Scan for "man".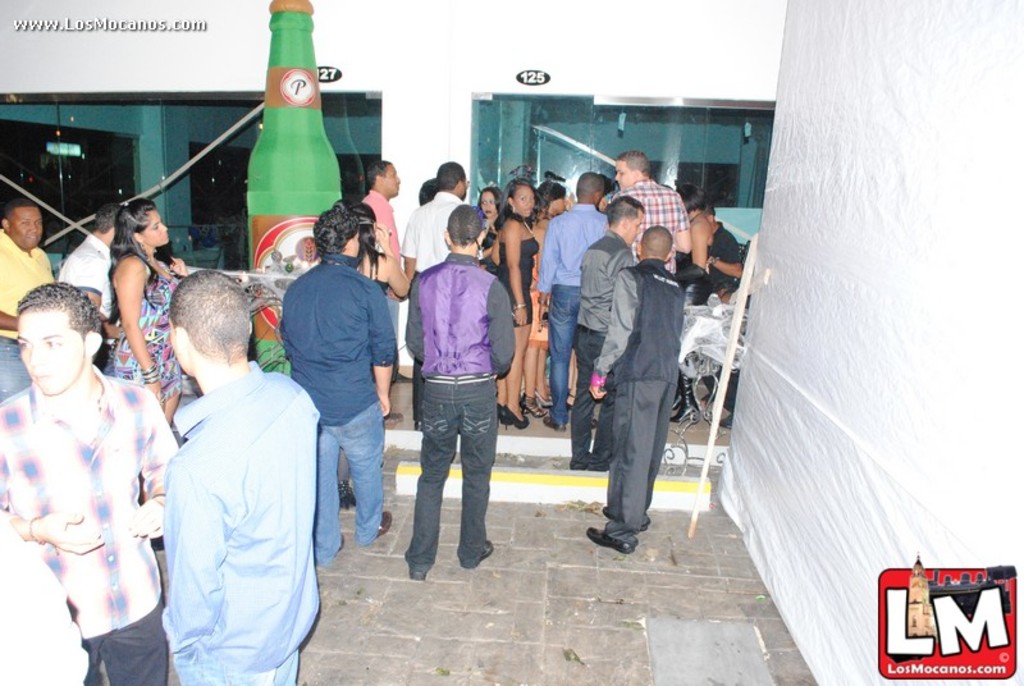
Scan result: <box>582,224,686,557</box>.
